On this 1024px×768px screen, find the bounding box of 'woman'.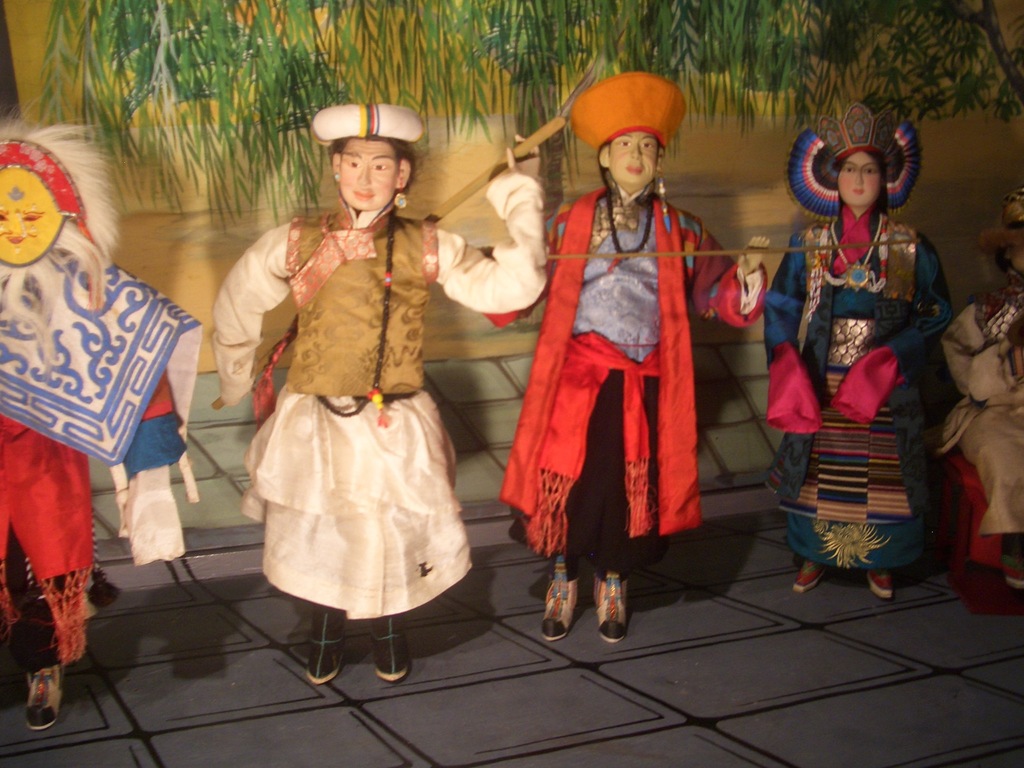
Bounding box: [left=764, top=124, right=959, bottom=577].
